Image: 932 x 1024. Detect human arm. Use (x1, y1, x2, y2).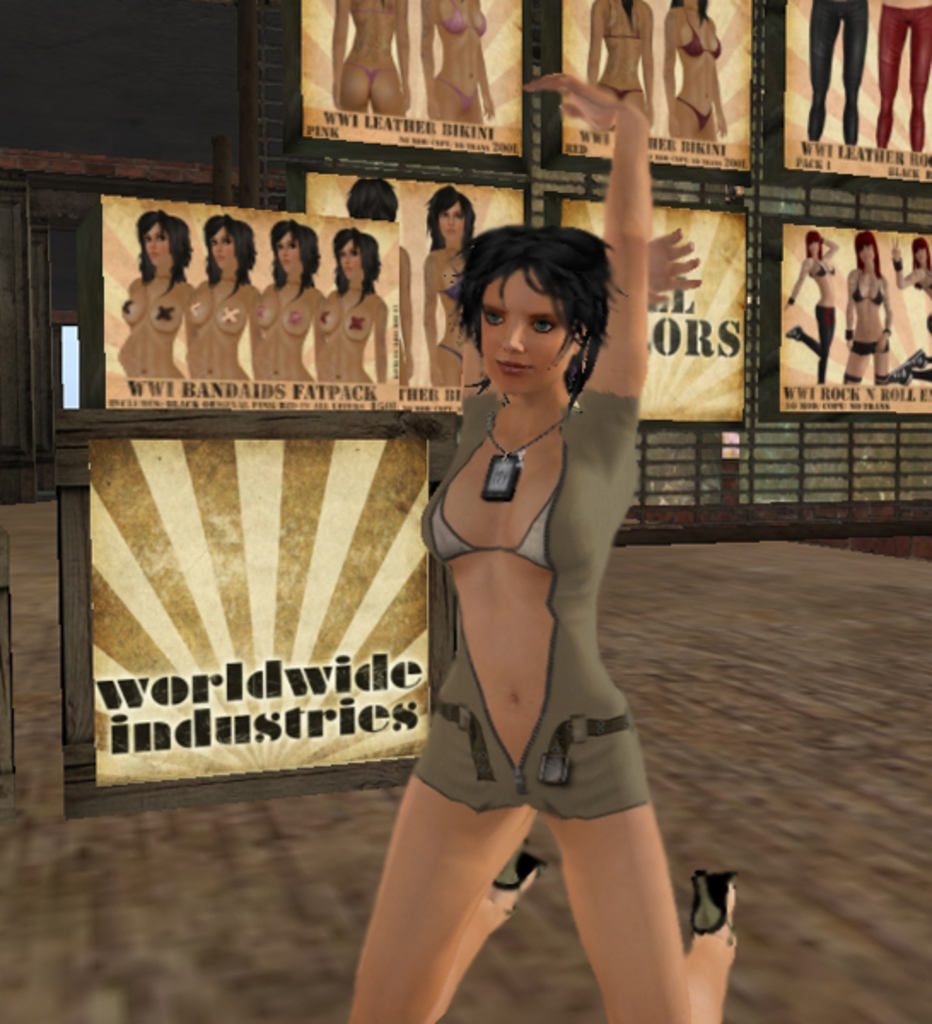
(886, 232, 918, 287).
